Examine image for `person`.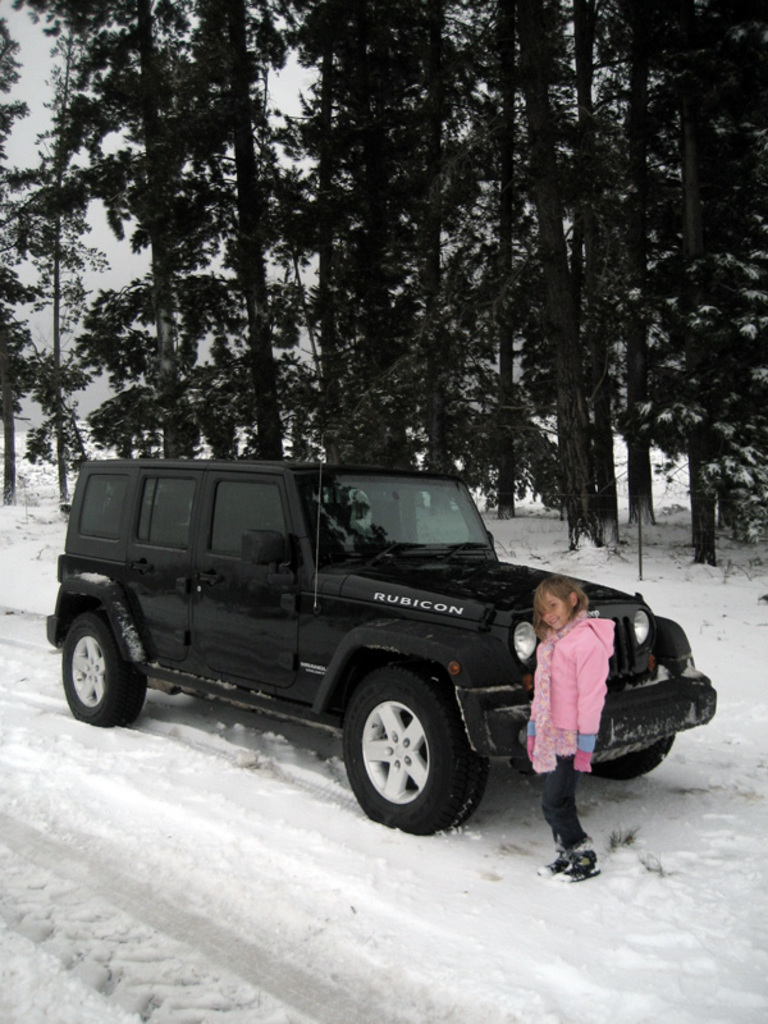
Examination result: 534,575,617,883.
